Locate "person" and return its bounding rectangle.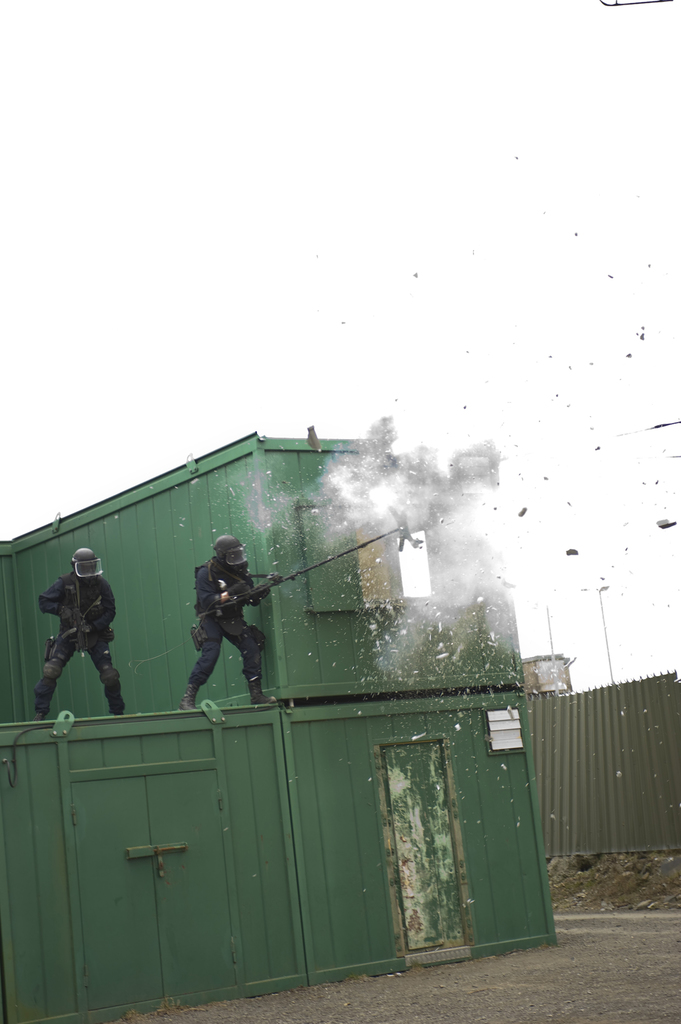
182, 536, 276, 712.
